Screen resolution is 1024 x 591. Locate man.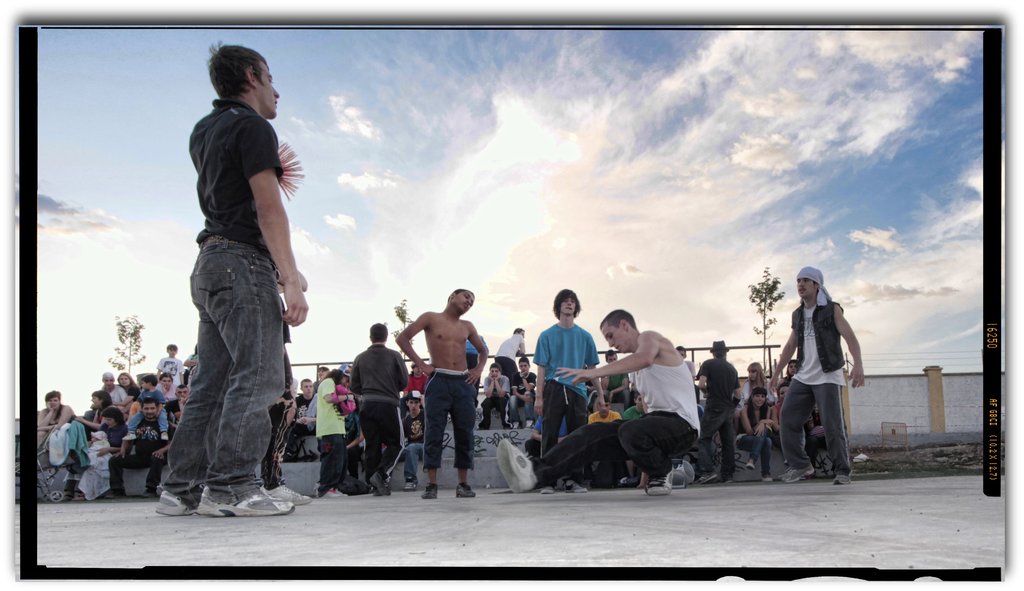
bbox(400, 396, 425, 480).
